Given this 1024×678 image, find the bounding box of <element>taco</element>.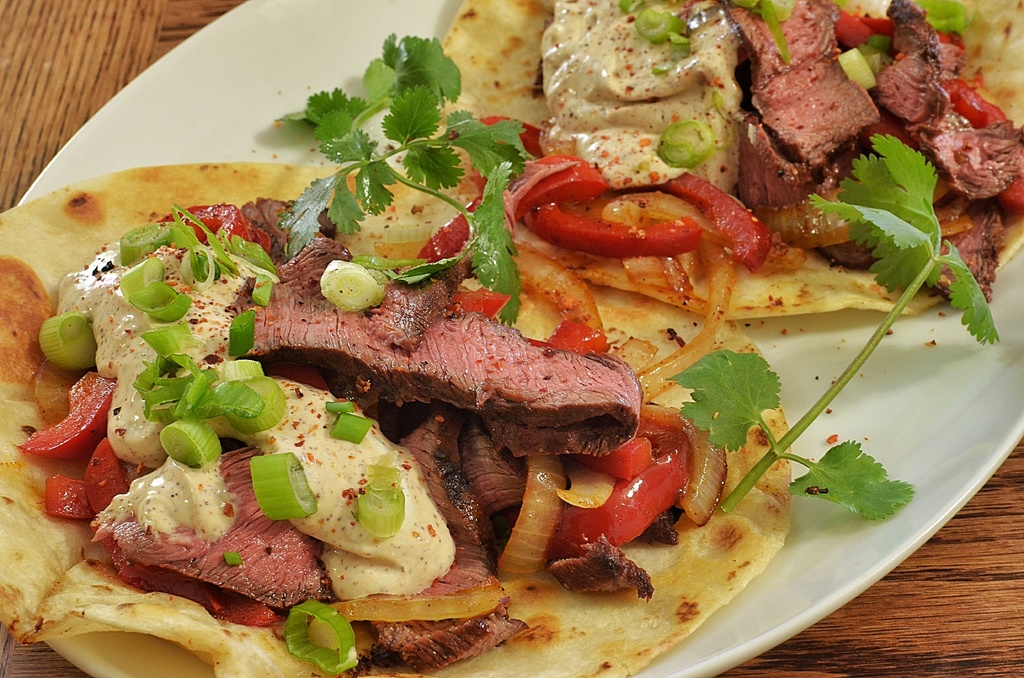
(413,0,1023,343).
